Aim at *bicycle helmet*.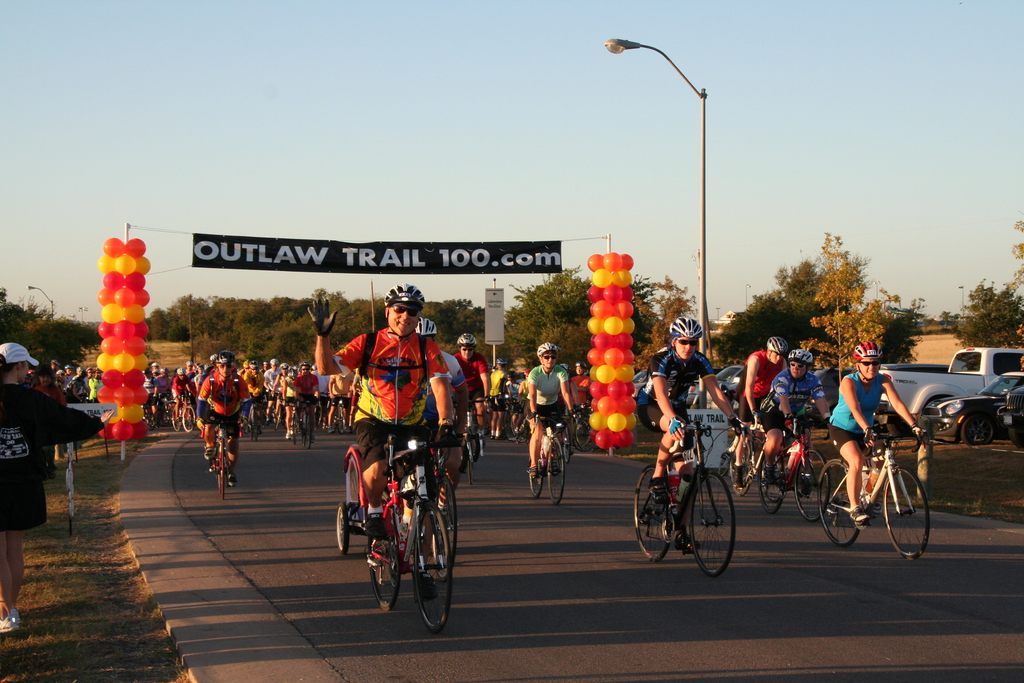
Aimed at [left=666, top=315, right=705, bottom=343].
